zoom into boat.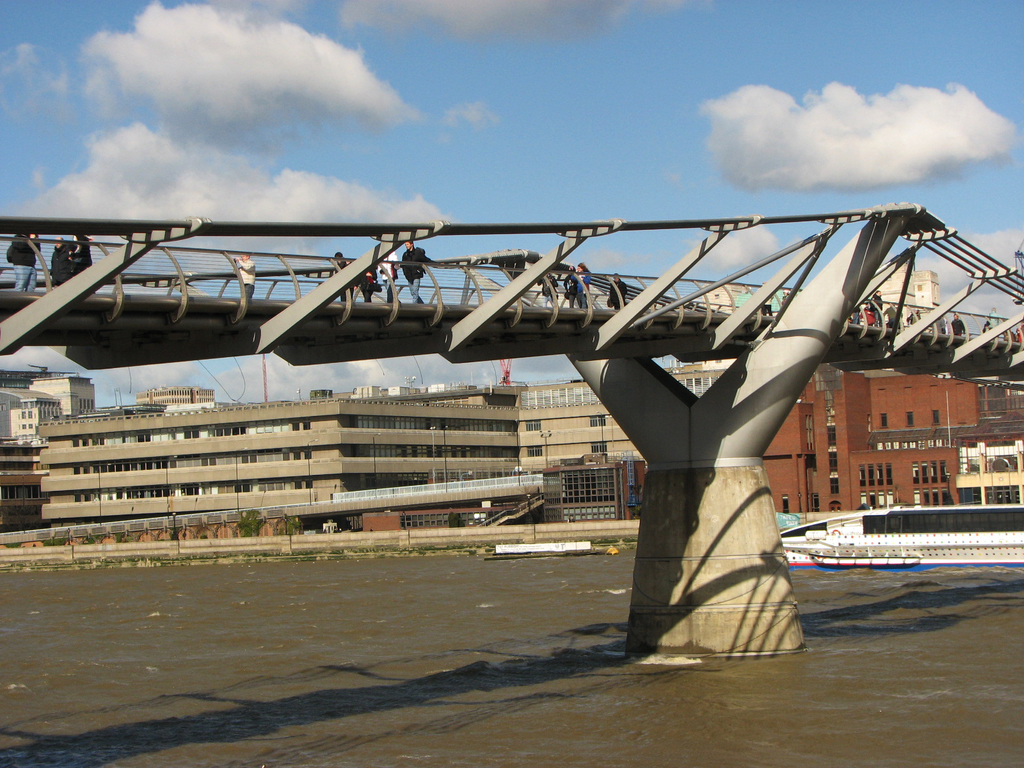
Zoom target: 488 536 618 569.
